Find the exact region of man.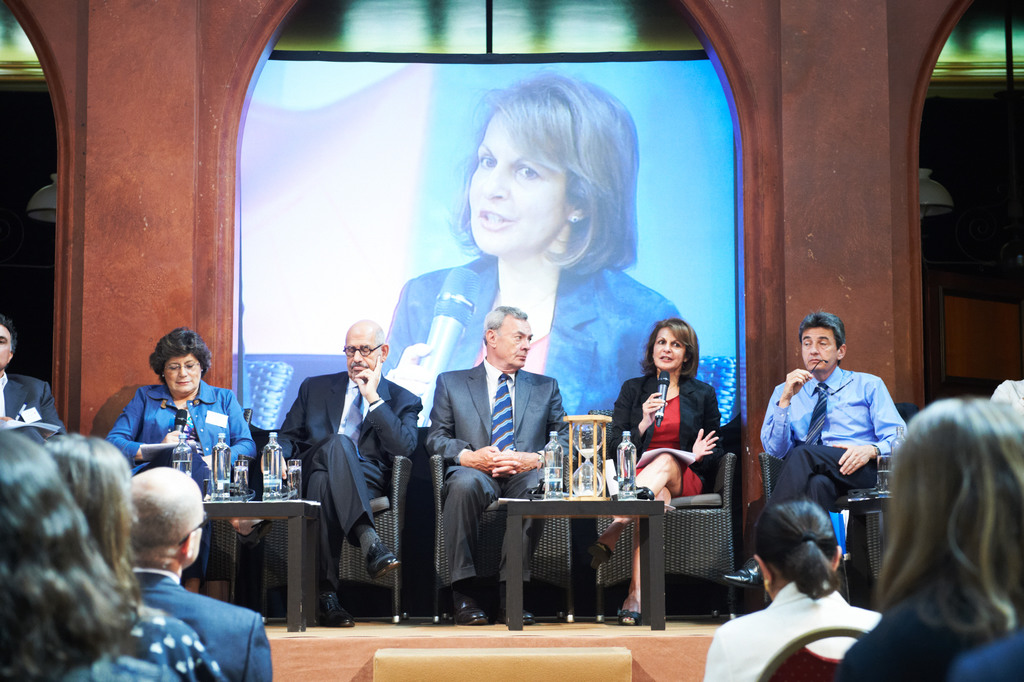
Exact region: [428, 309, 573, 624].
